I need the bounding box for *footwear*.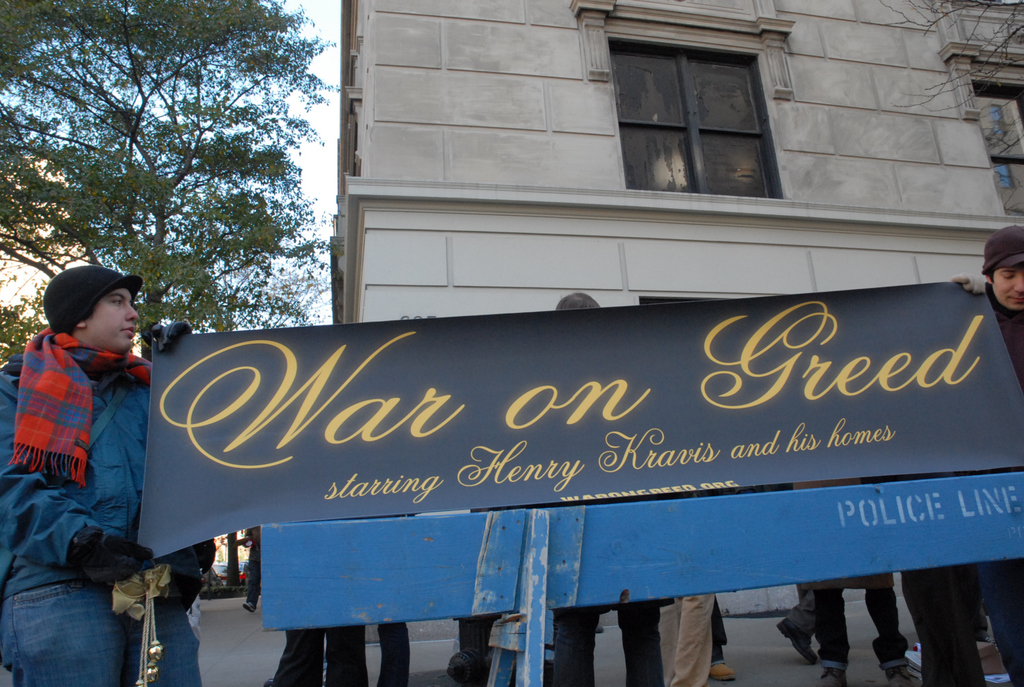
Here it is: [left=709, top=660, right=738, bottom=683].
